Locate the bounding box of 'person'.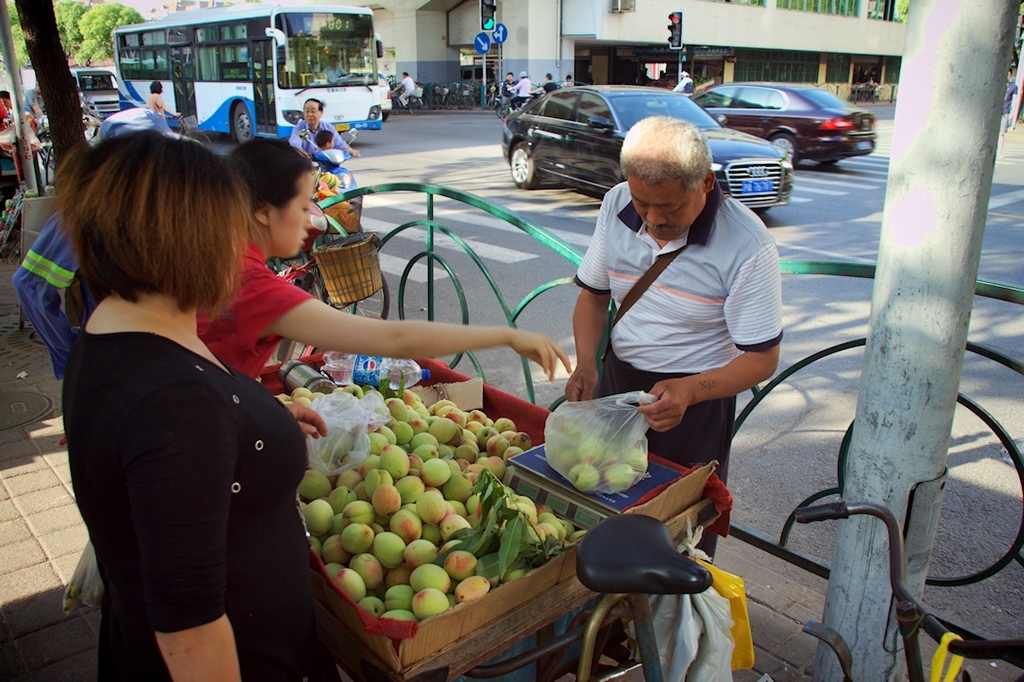
Bounding box: detection(9, 106, 177, 608).
